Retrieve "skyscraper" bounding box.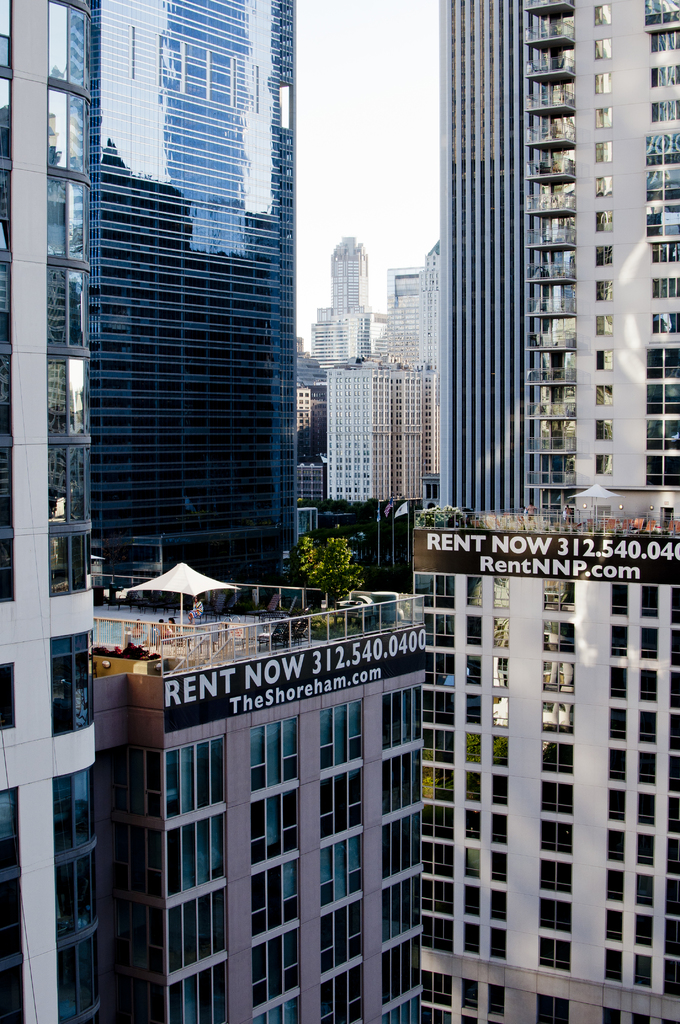
Bounding box: l=524, t=0, r=679, b=526.
